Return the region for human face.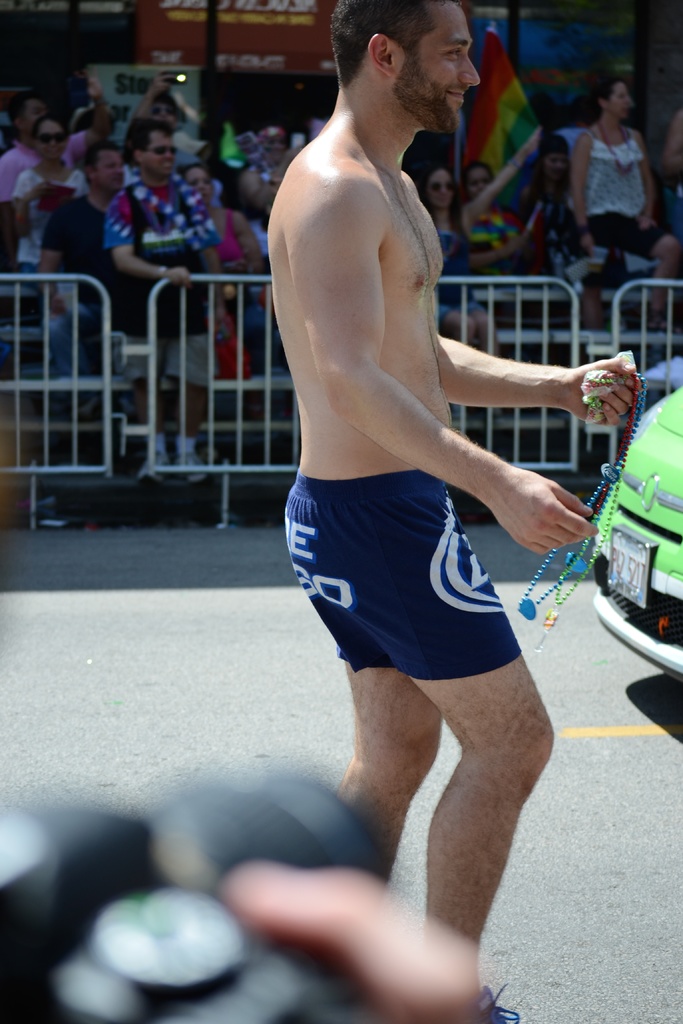
463, 162, 495, 204.
